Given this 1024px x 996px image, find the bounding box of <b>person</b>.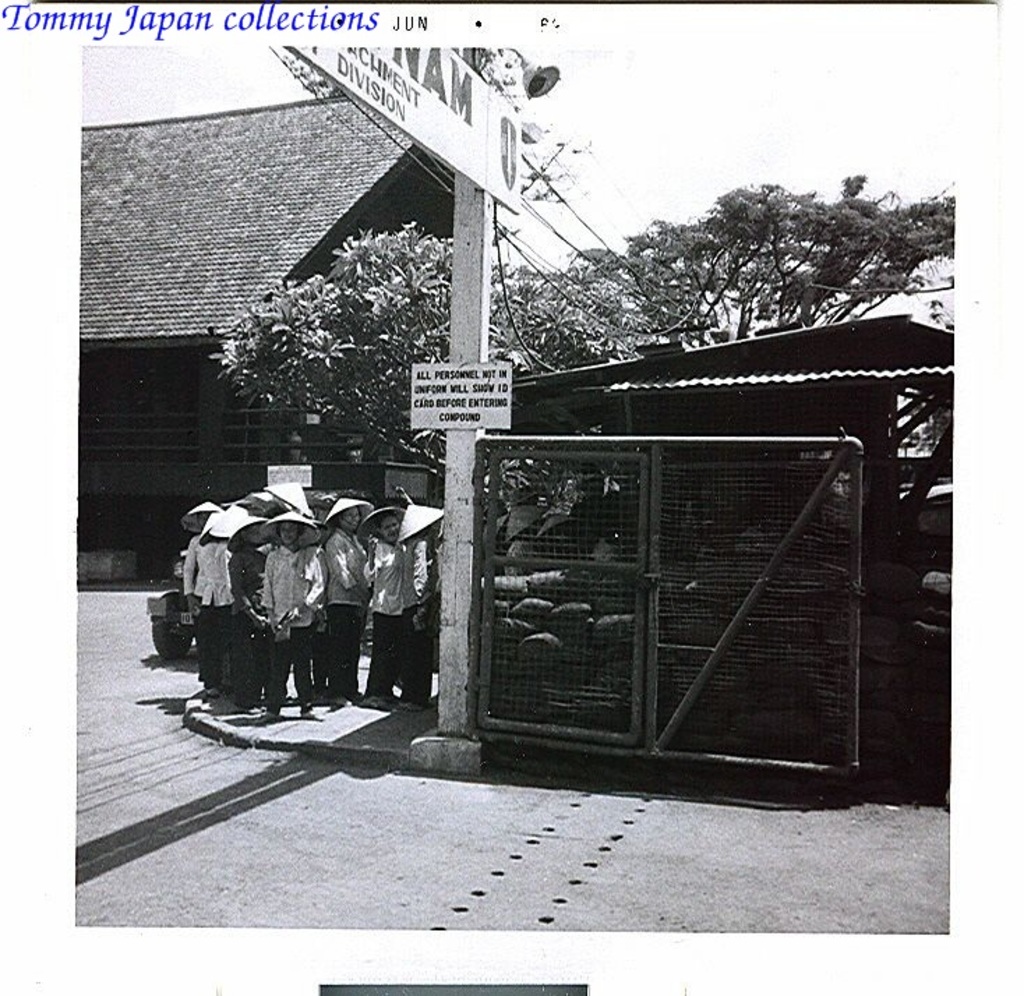
x1=368 y1=505 x2=403 y2=711.
